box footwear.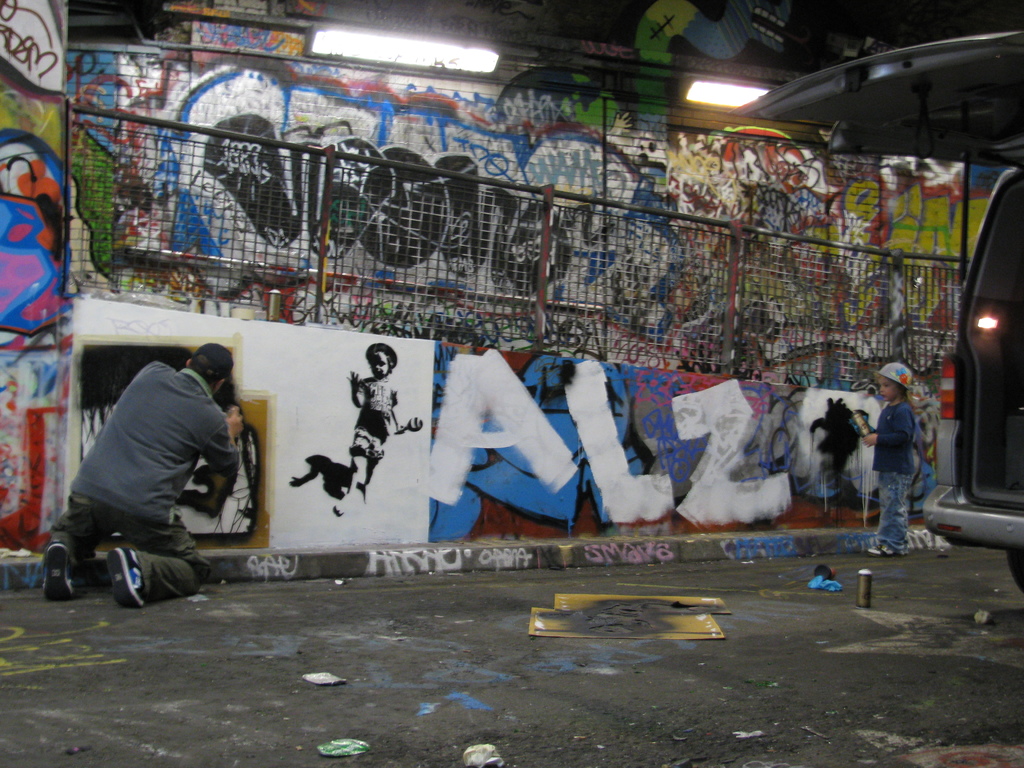
bbox=[861, 545, 893, 559].
